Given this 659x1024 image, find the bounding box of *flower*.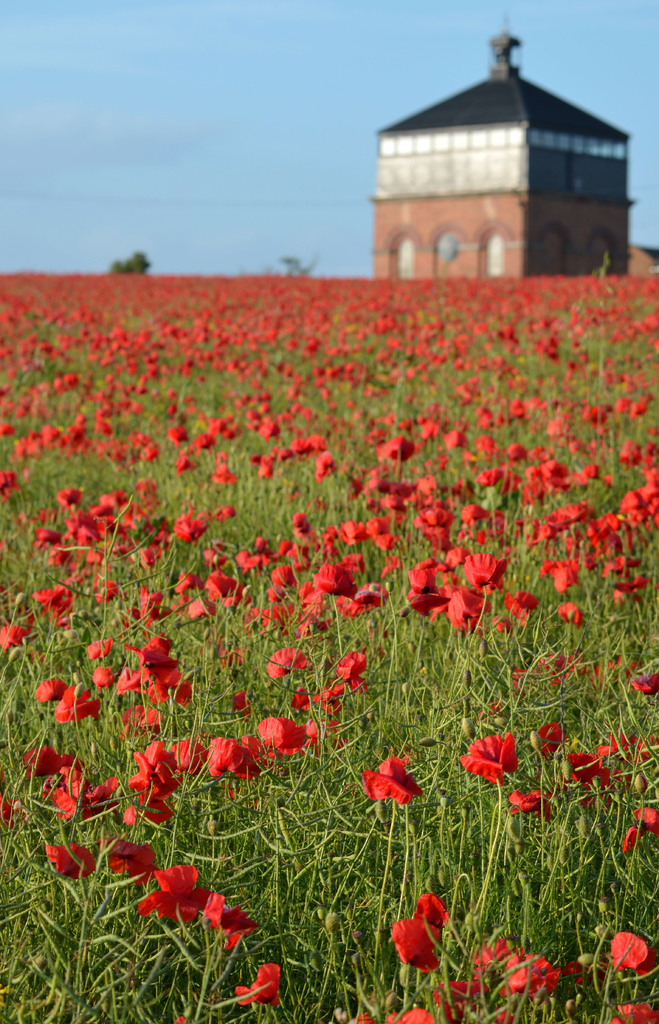
box=[238, 956, 277, 1004].
